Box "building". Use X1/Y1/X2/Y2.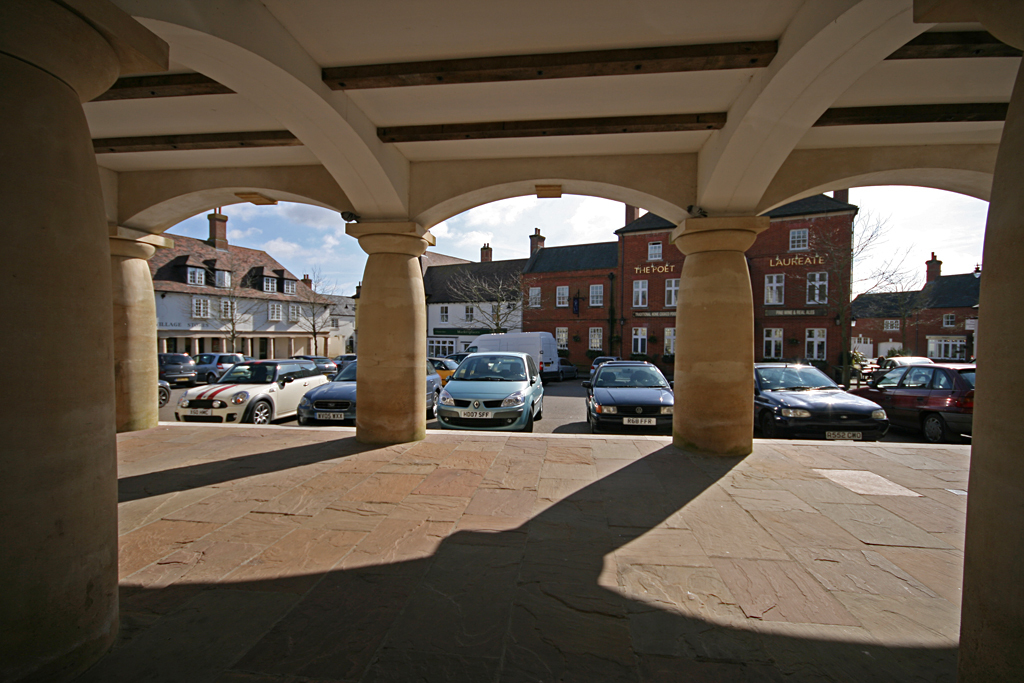
615/190/860/388.
